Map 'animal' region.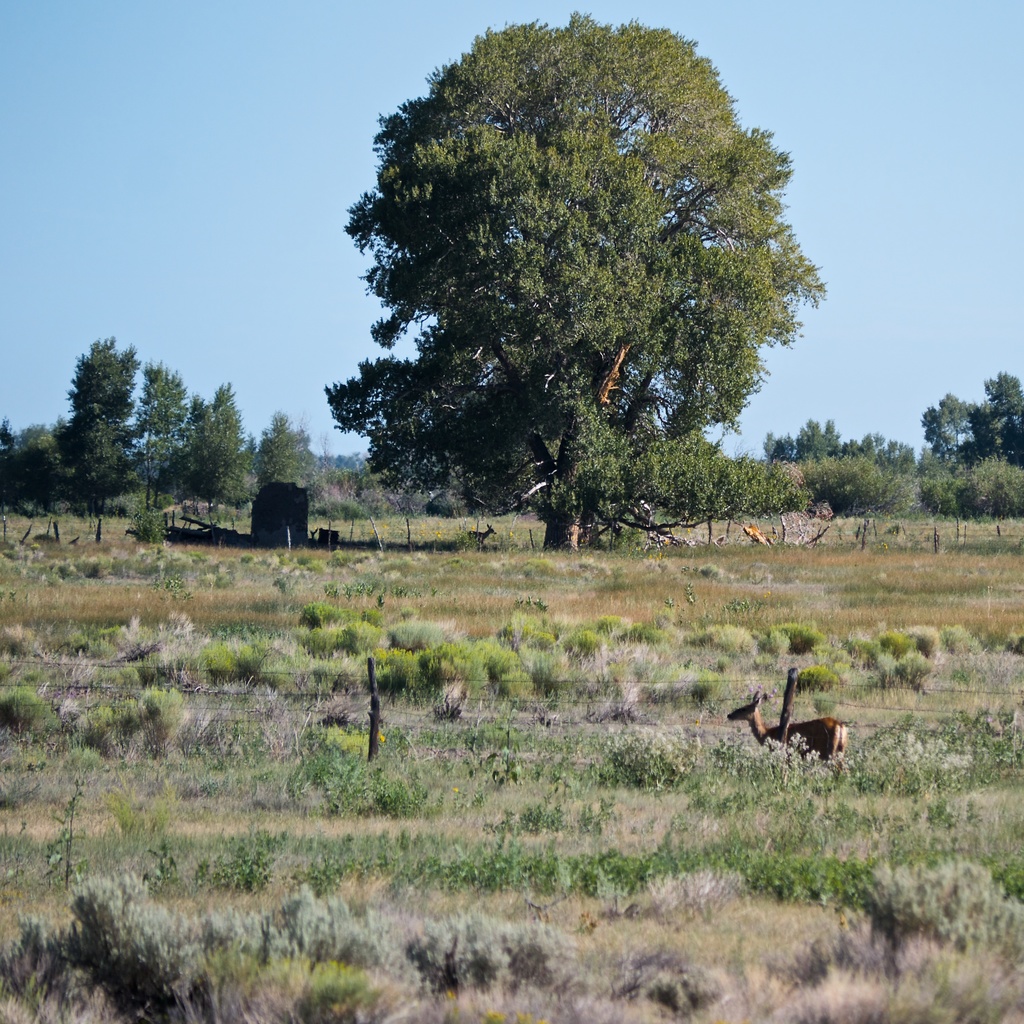
Mapped to x1=462, y1=524, x2=497, y2=555.
